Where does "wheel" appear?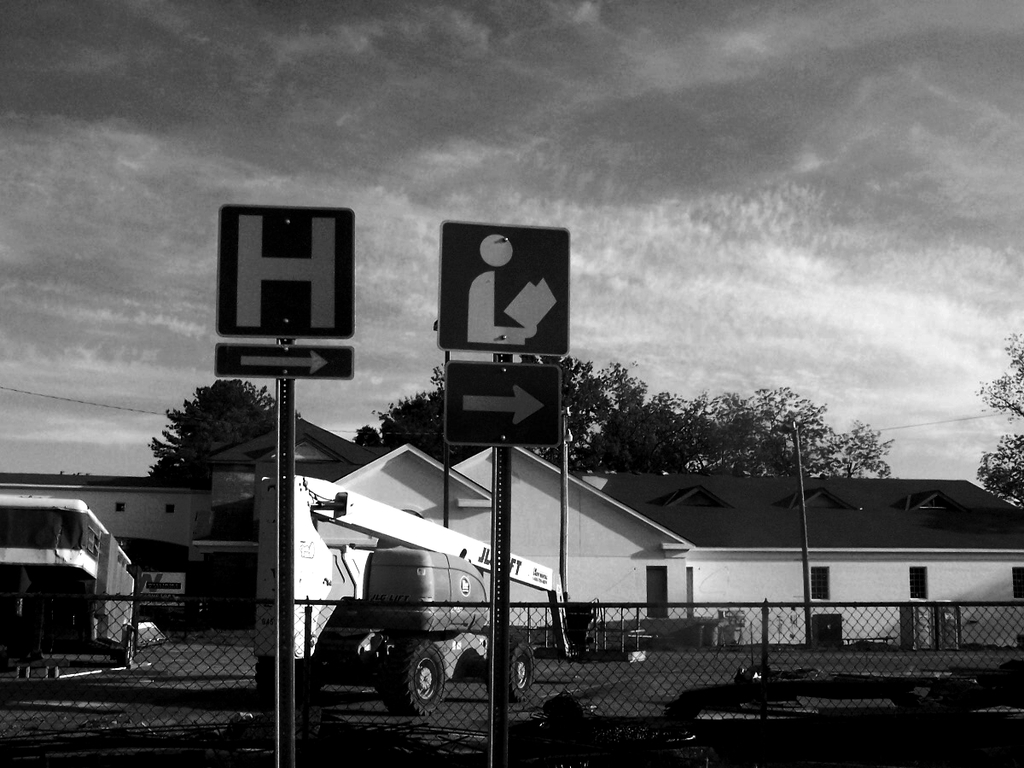
Appears at locate(486, 639, 532, 701).
